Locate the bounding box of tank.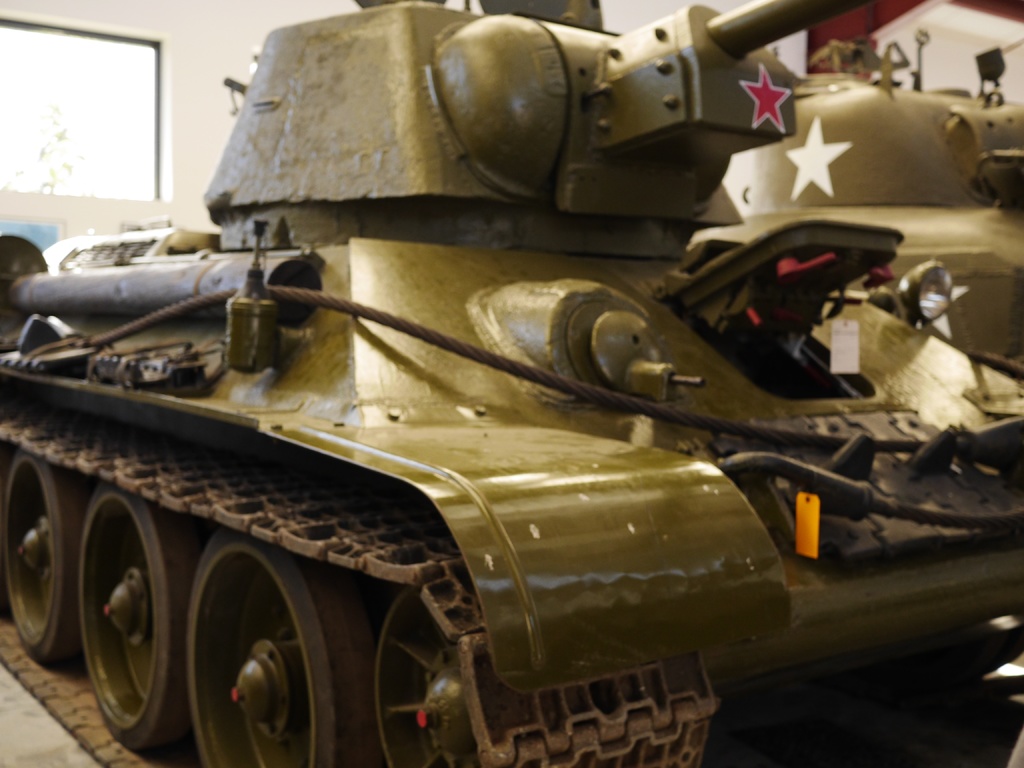
Bounding box: crop(0, 0, 1023, 767).
